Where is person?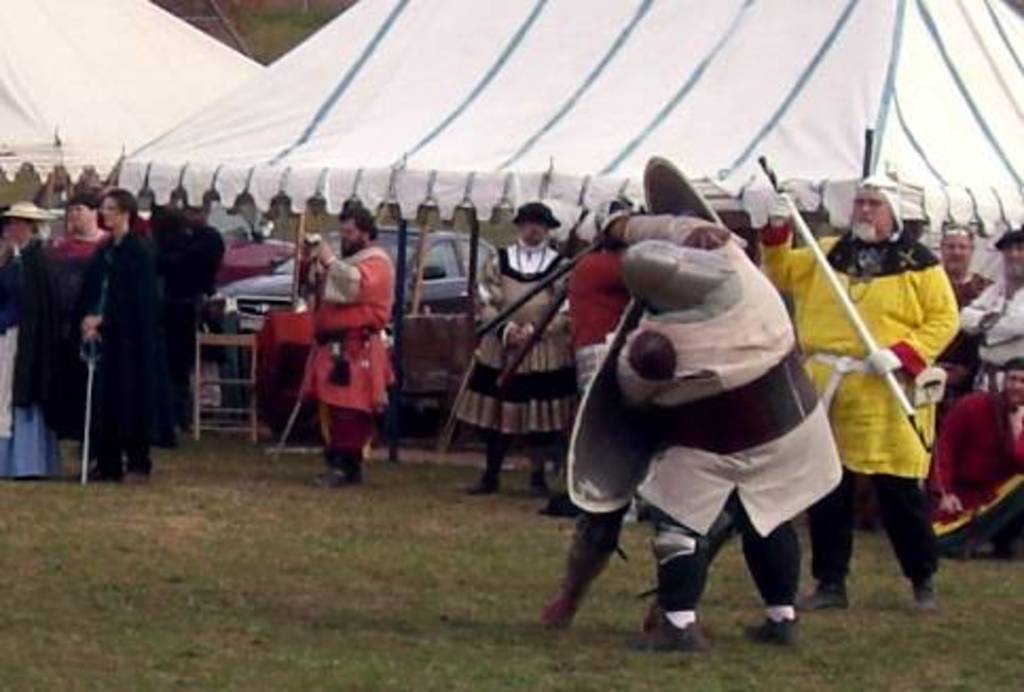
bbox=(958, 222, 1022, 387).
